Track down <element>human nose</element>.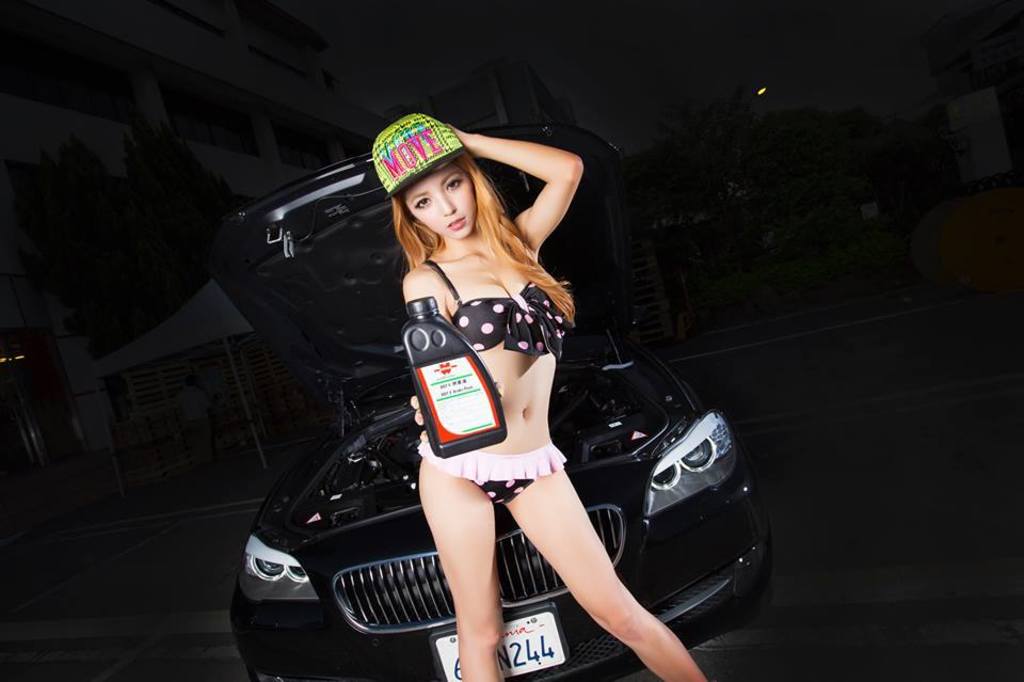
Tracked to [left=438, top=194, right=454, bottom=215].
